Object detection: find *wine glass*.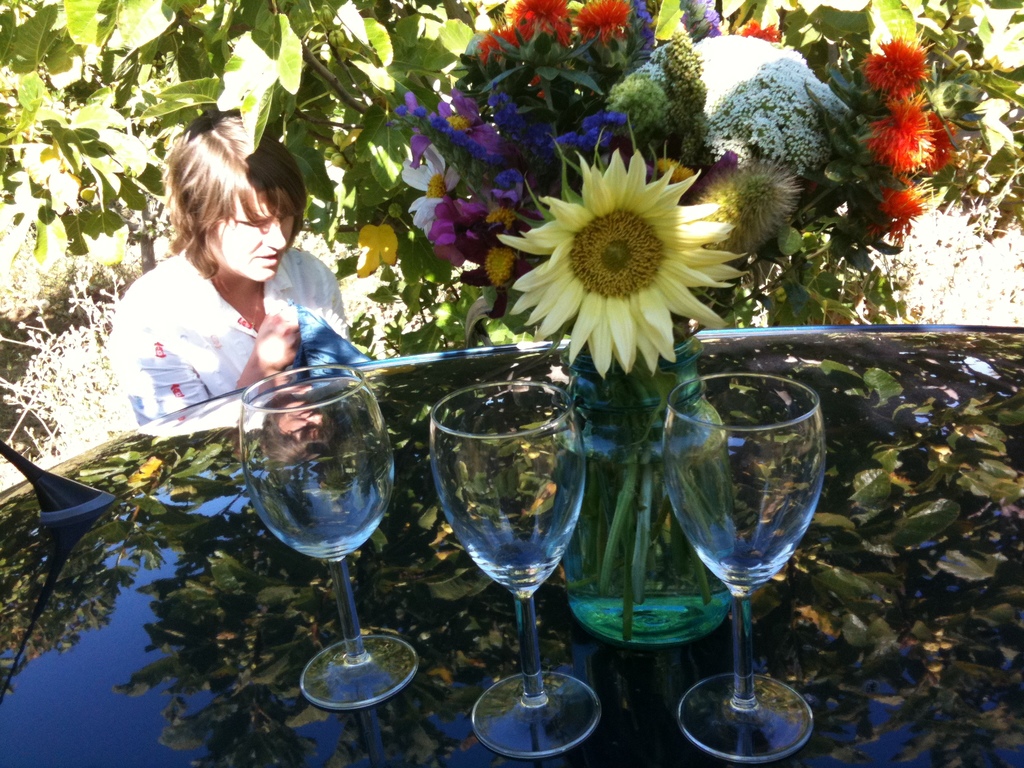
431:381:584:757.
